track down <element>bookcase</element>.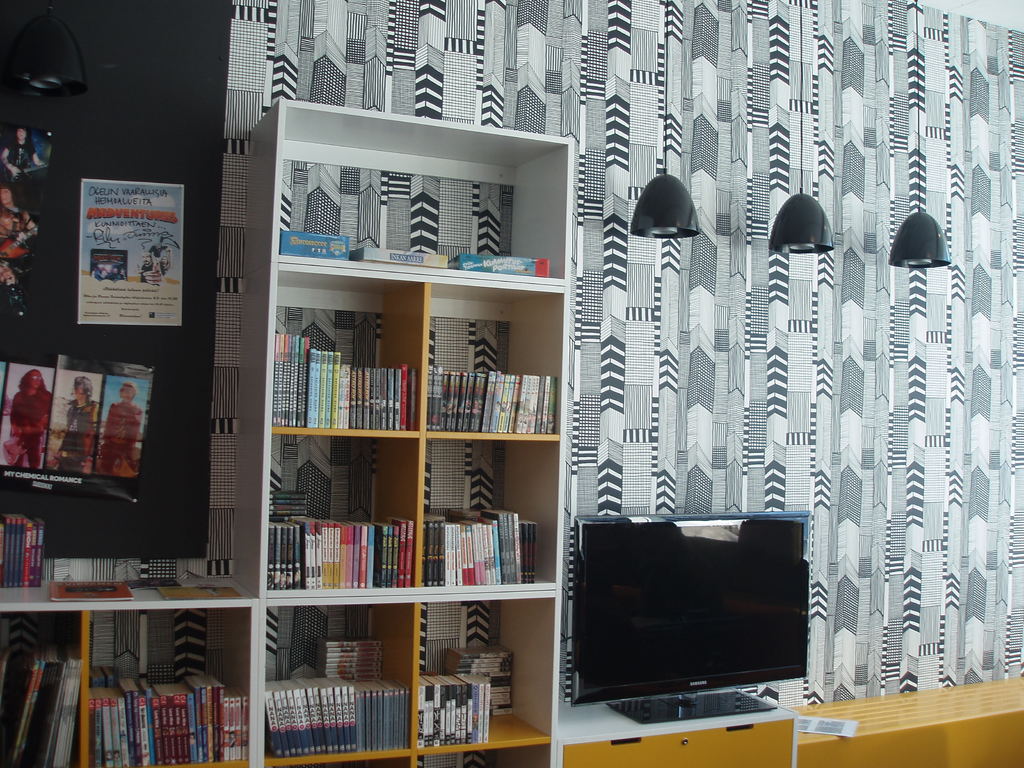
Tracked to (0,575,254,767).
